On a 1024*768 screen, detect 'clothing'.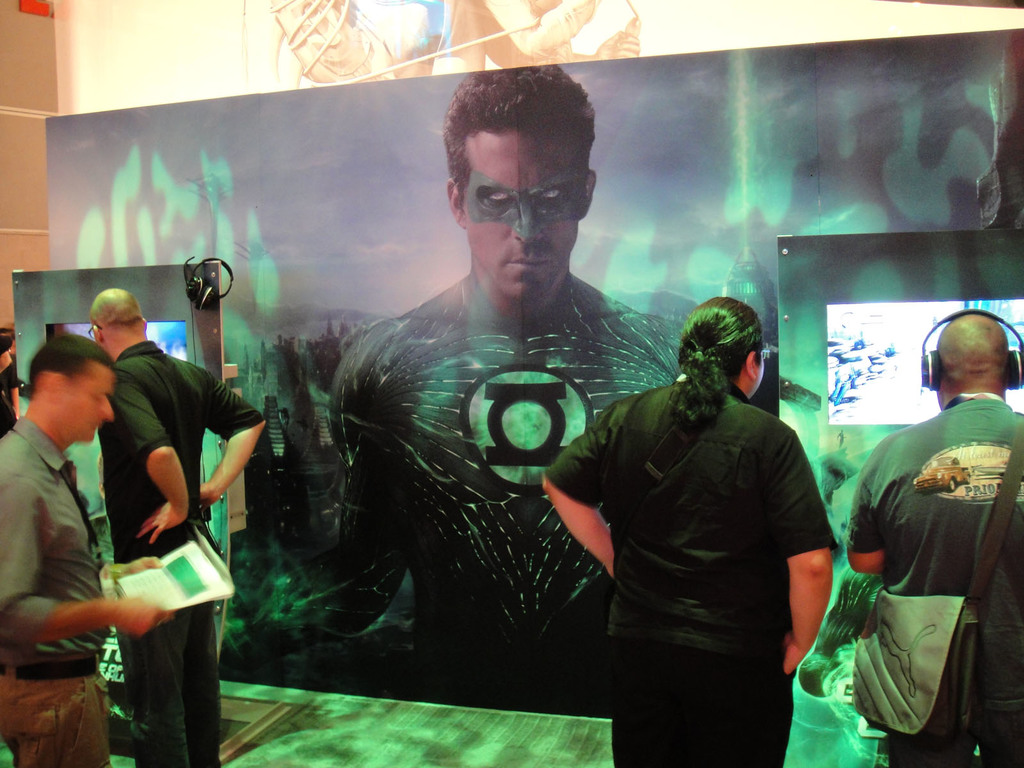
box(250, 261, 692, 715).
